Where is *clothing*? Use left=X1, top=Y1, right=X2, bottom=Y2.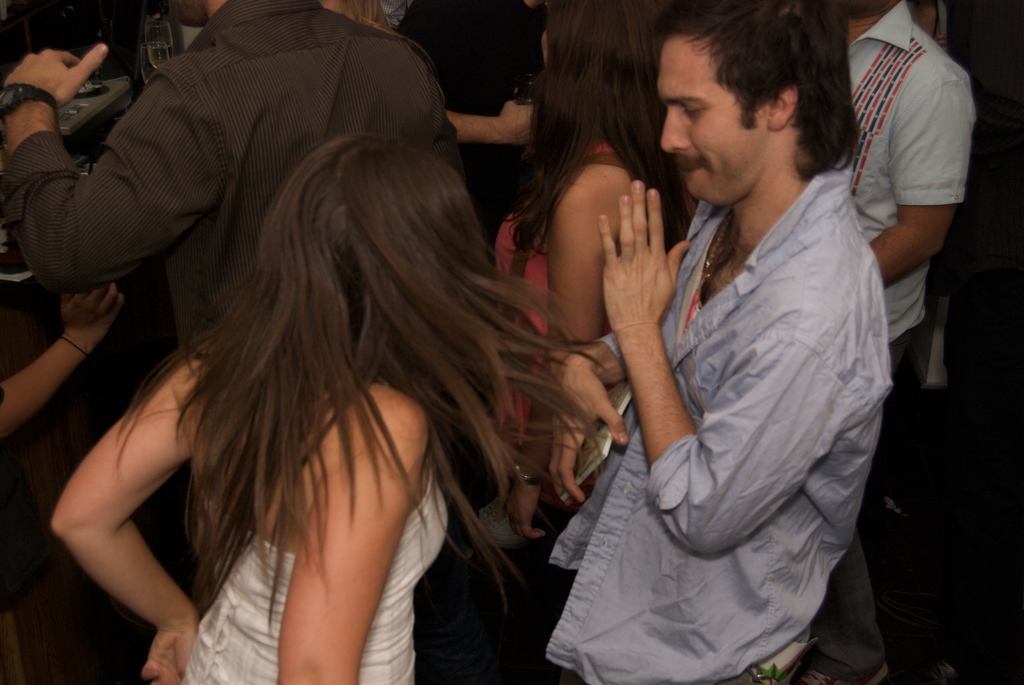
left=377, top=0, right=404, bottom=29.
